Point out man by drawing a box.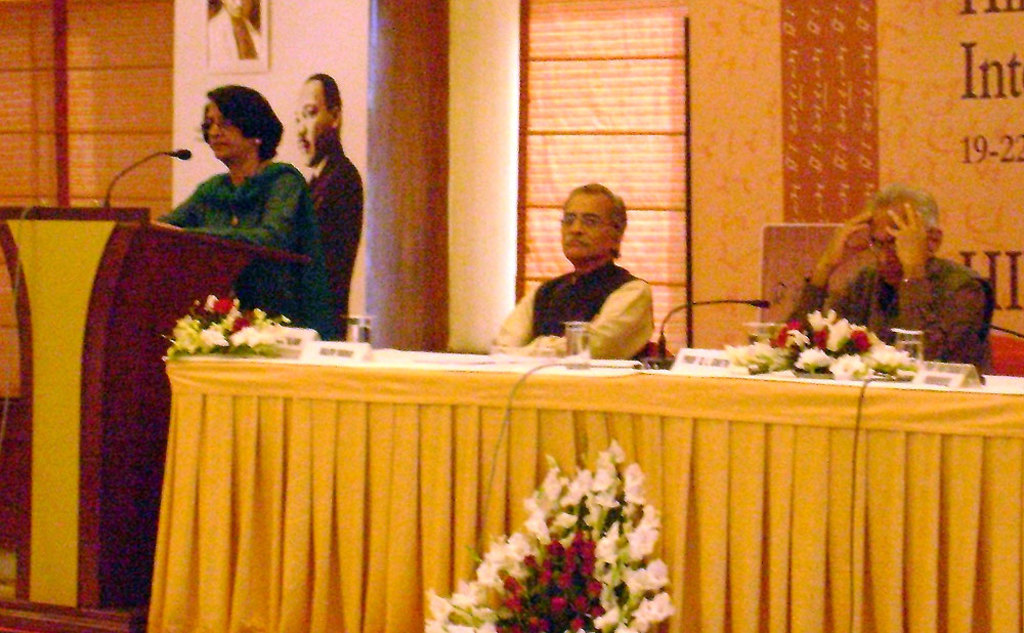
left=782, top=186, right=1004, bottom=386.
